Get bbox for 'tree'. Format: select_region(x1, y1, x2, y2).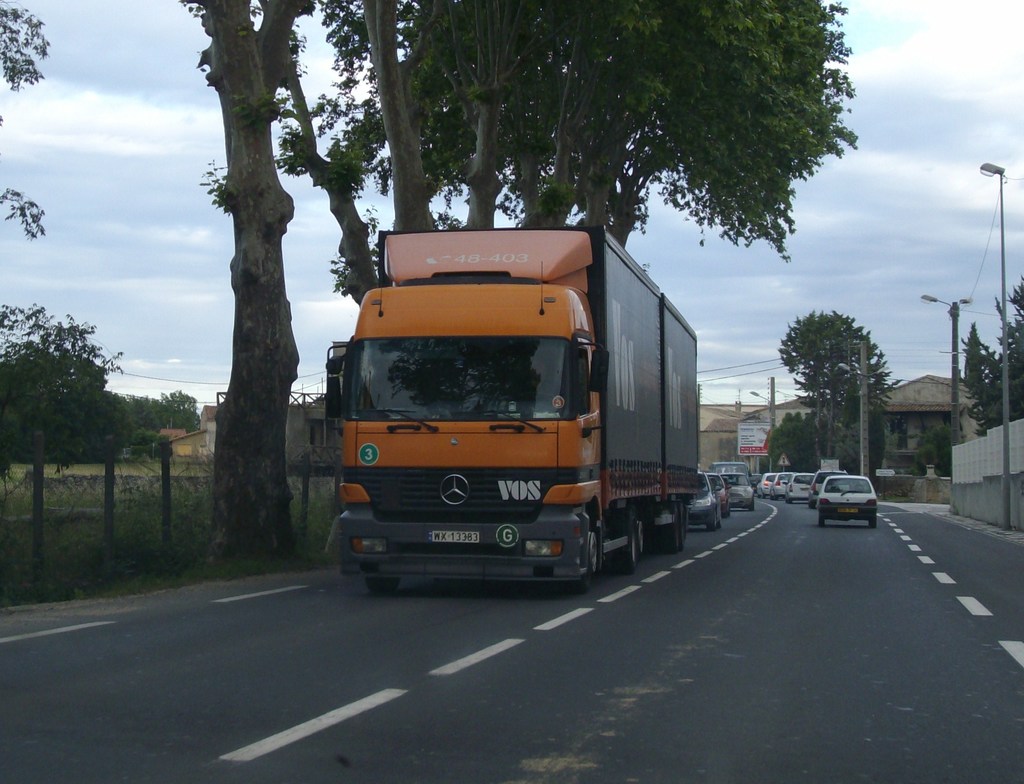
select_region(925, 430, 944, 486).
